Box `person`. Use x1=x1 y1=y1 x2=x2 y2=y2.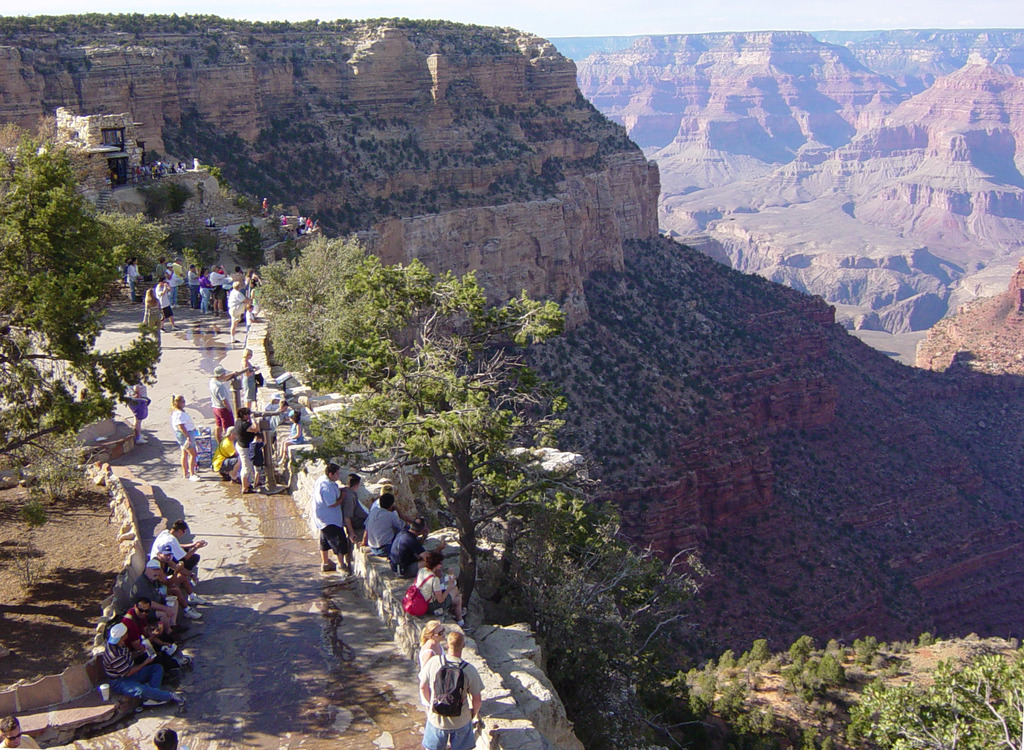
x1=168 y1=389 x2=201 y2=477.
